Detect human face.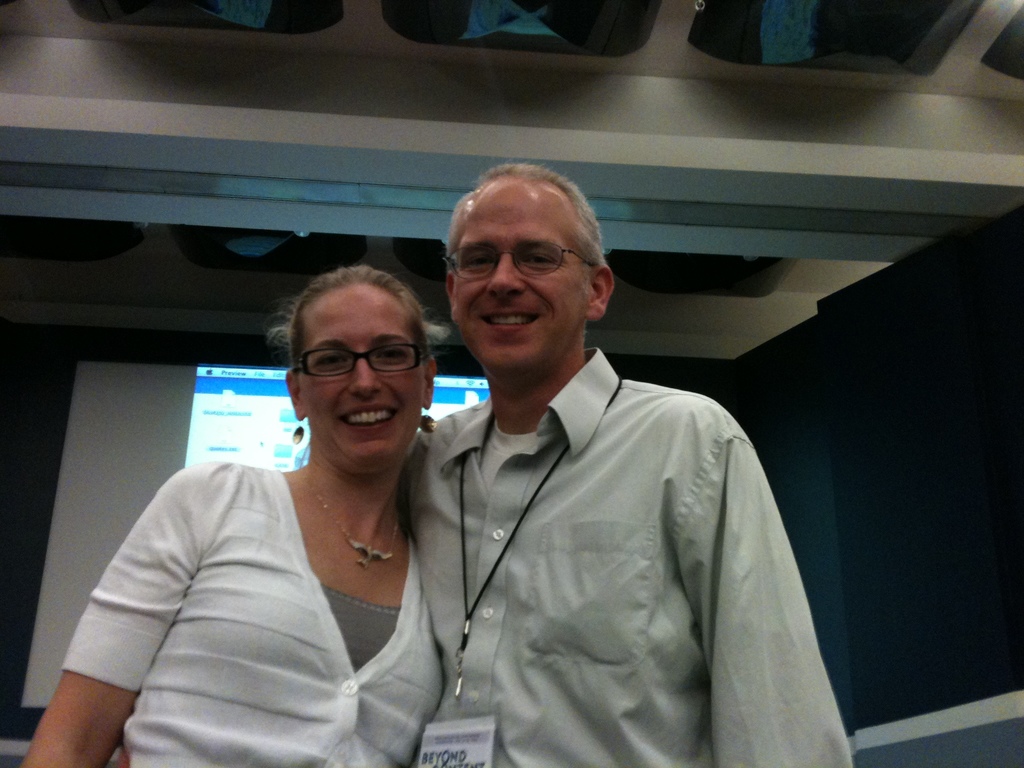
Detected at <bbox>444, 173, 616, 389</bbox>.
